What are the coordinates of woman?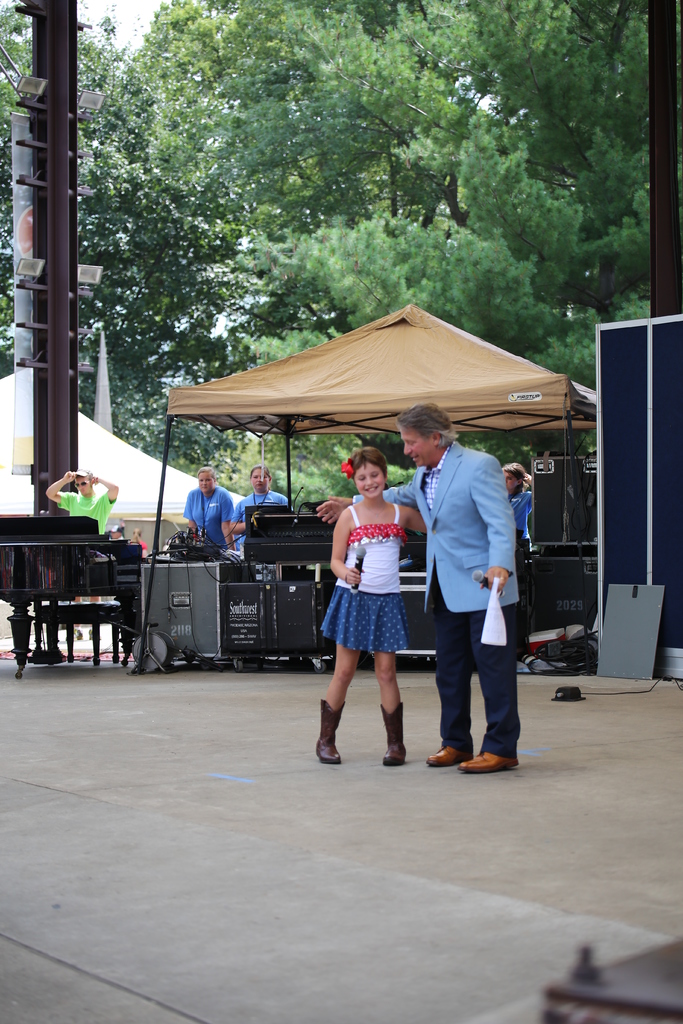
323/442/435/728.
